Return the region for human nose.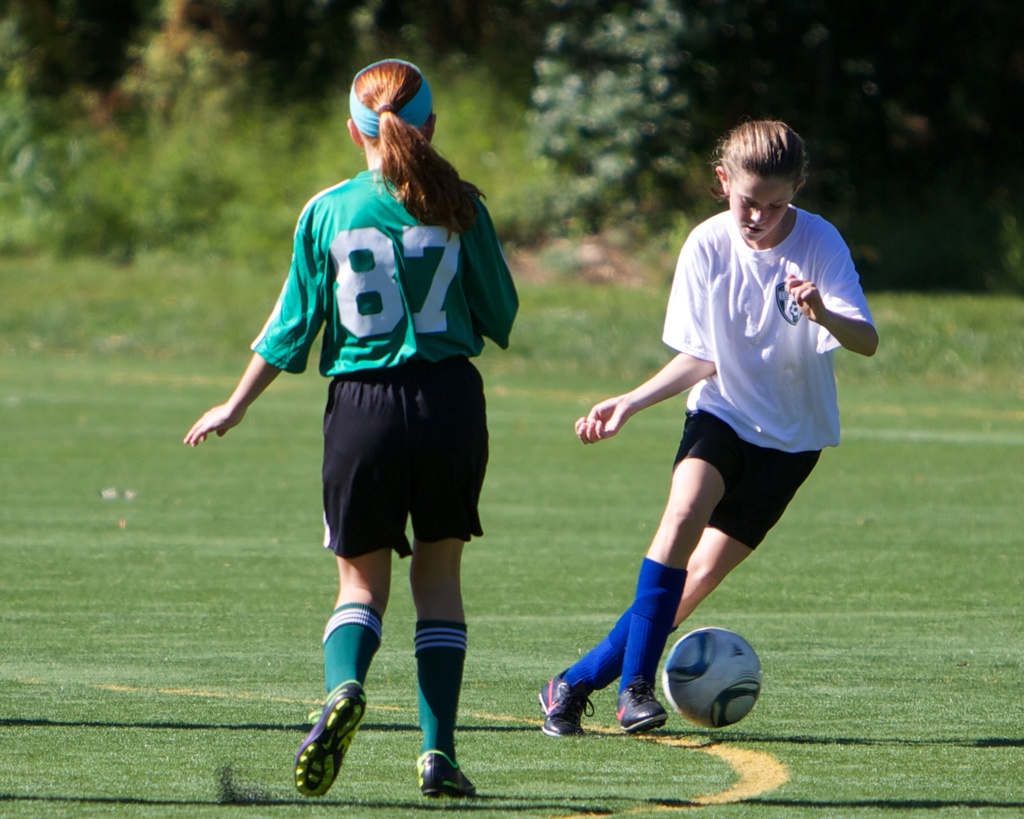
BBox(750, 204, 767, 223).
